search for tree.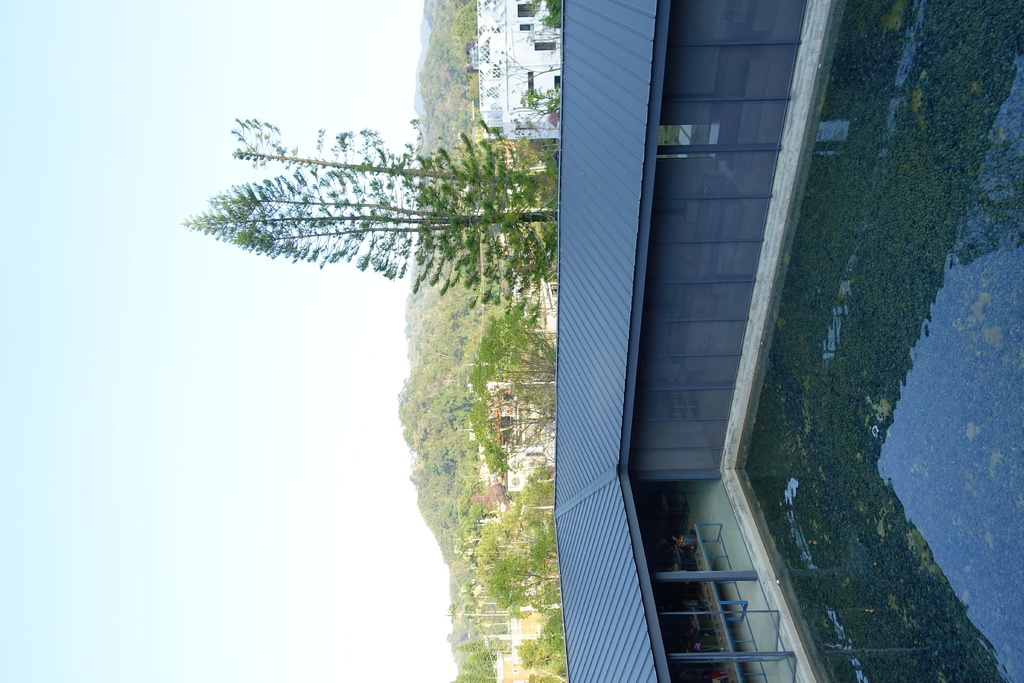
Found at [x1=176, y1=120, x2=562, y2=316].
